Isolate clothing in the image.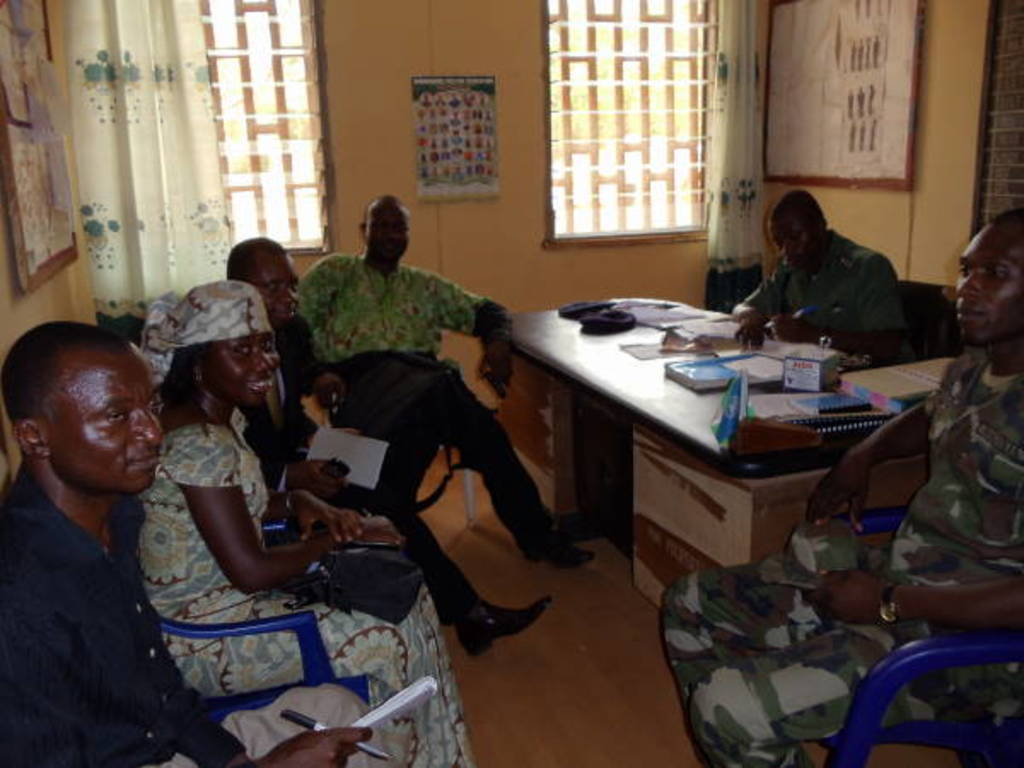
Isolated region: select_region(253, 317, 502, 625).
